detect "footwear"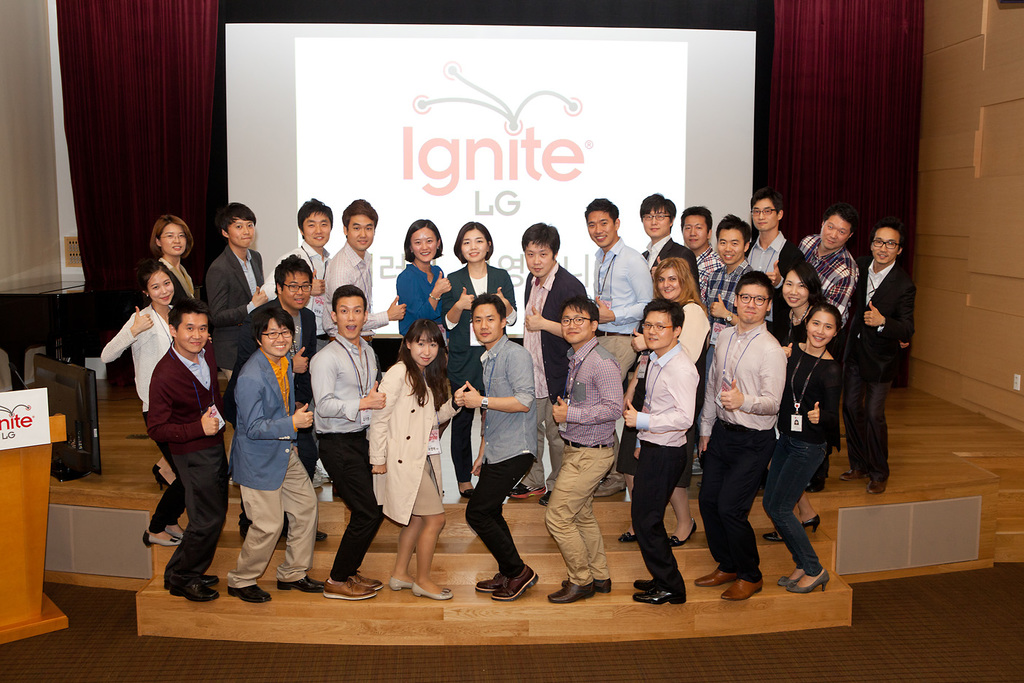
(694,566,733,585)
